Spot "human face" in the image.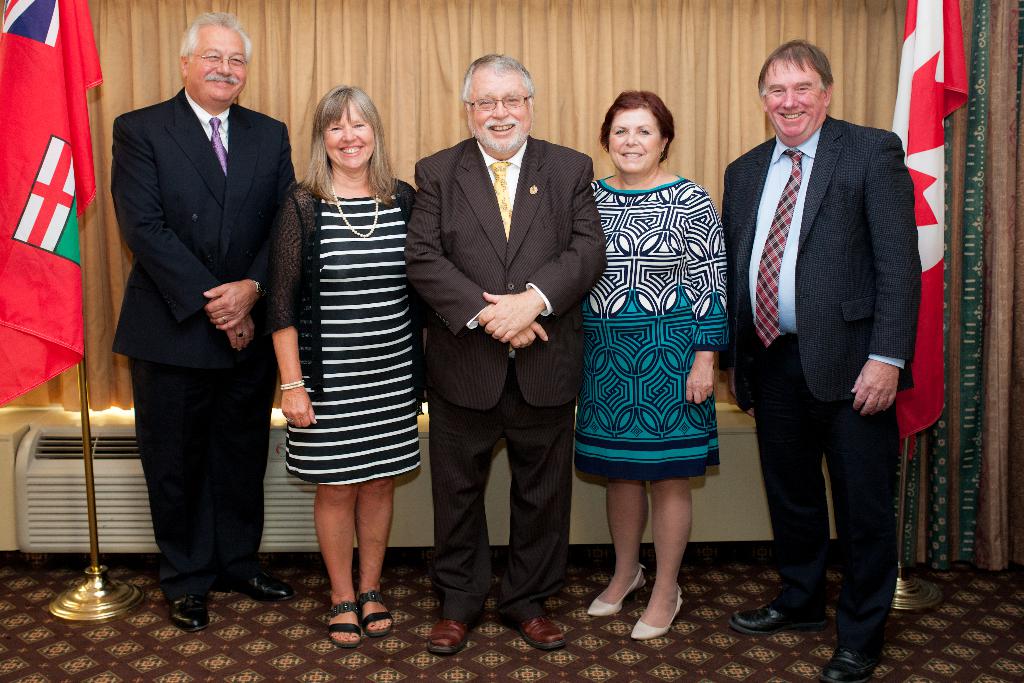
"human face" found at 760/53/829/135.
